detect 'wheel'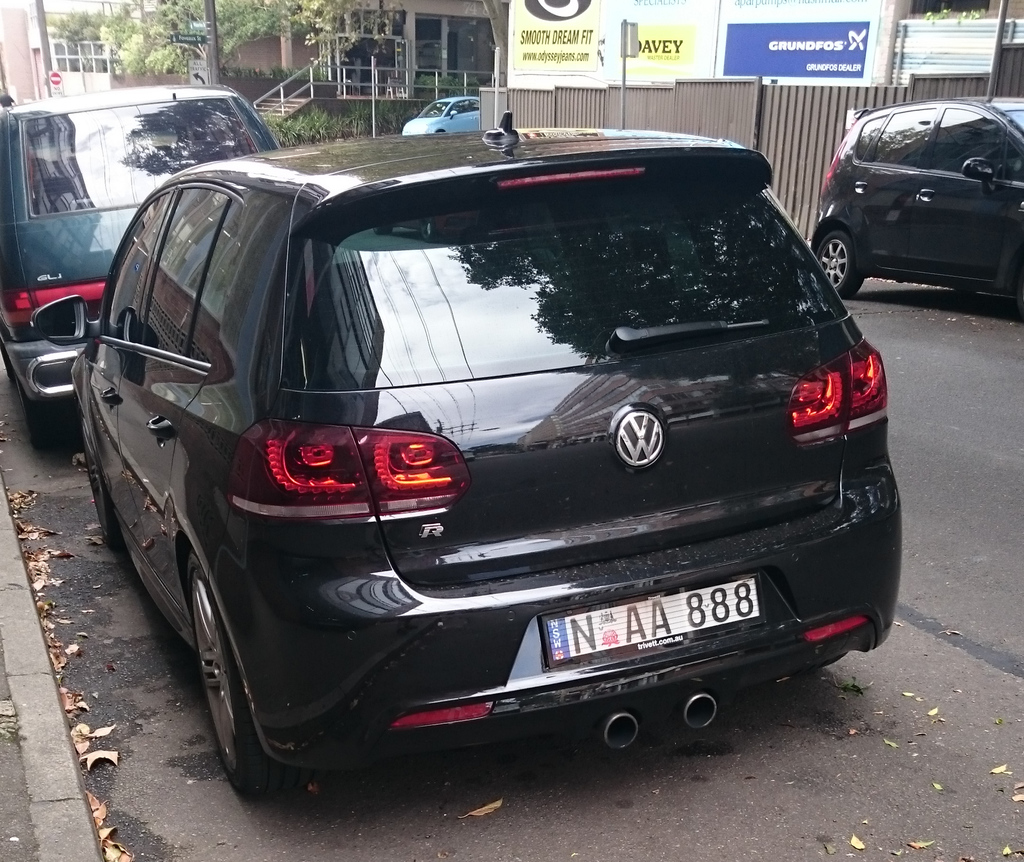
[x1=174, y1=539, x2=294, y2=795]
